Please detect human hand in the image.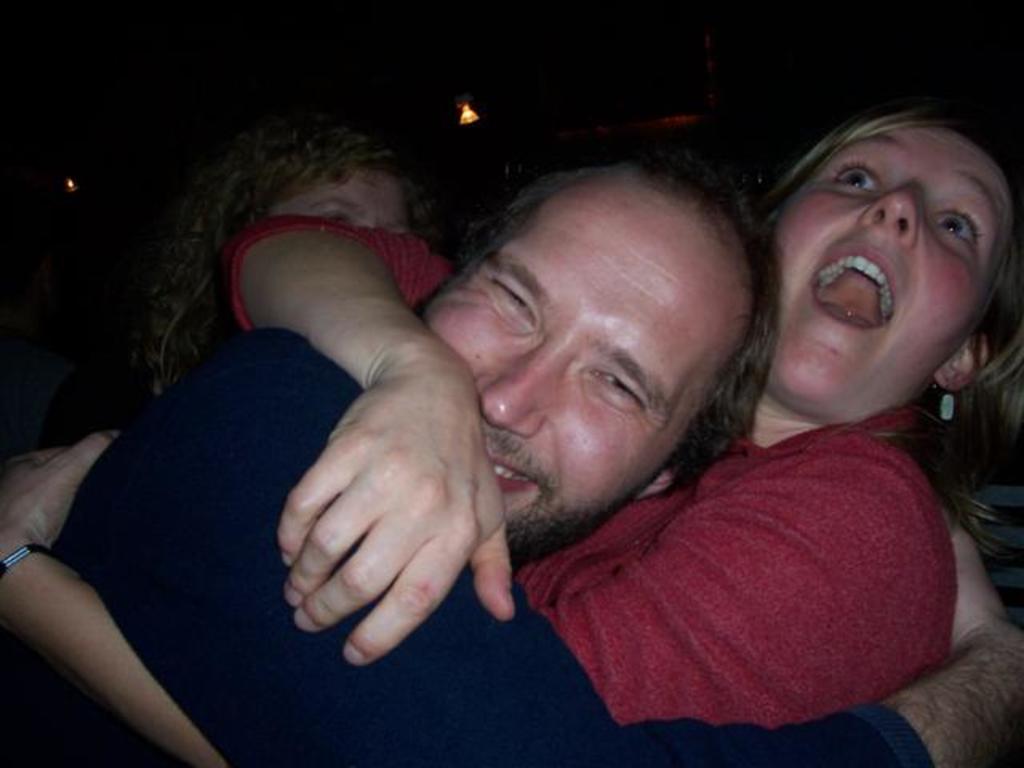
266, 314, 528, 690.
